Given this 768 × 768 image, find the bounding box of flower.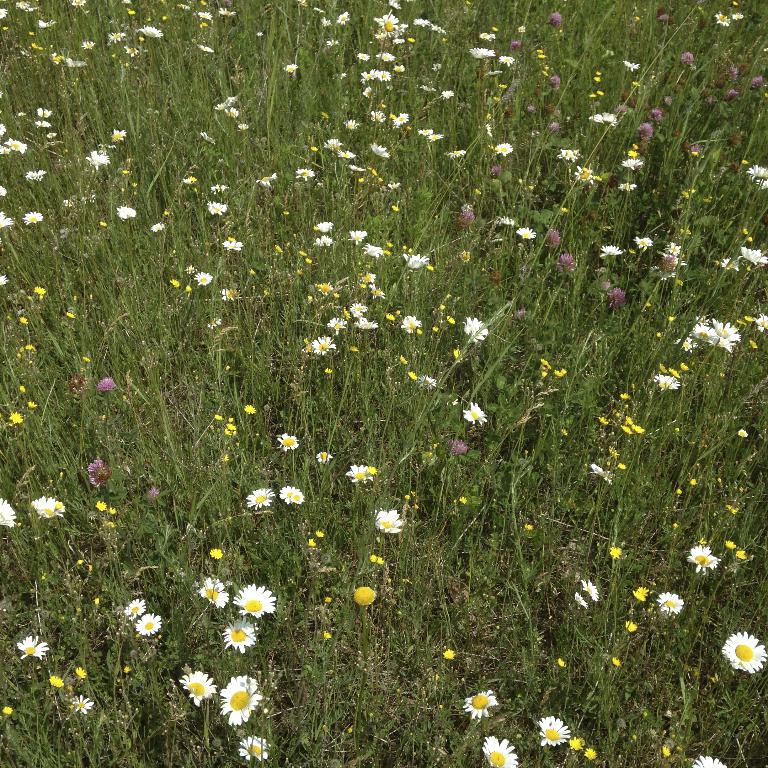
{"x1": 22, "y1": 310, "x2": 69, "y2": 324}.
